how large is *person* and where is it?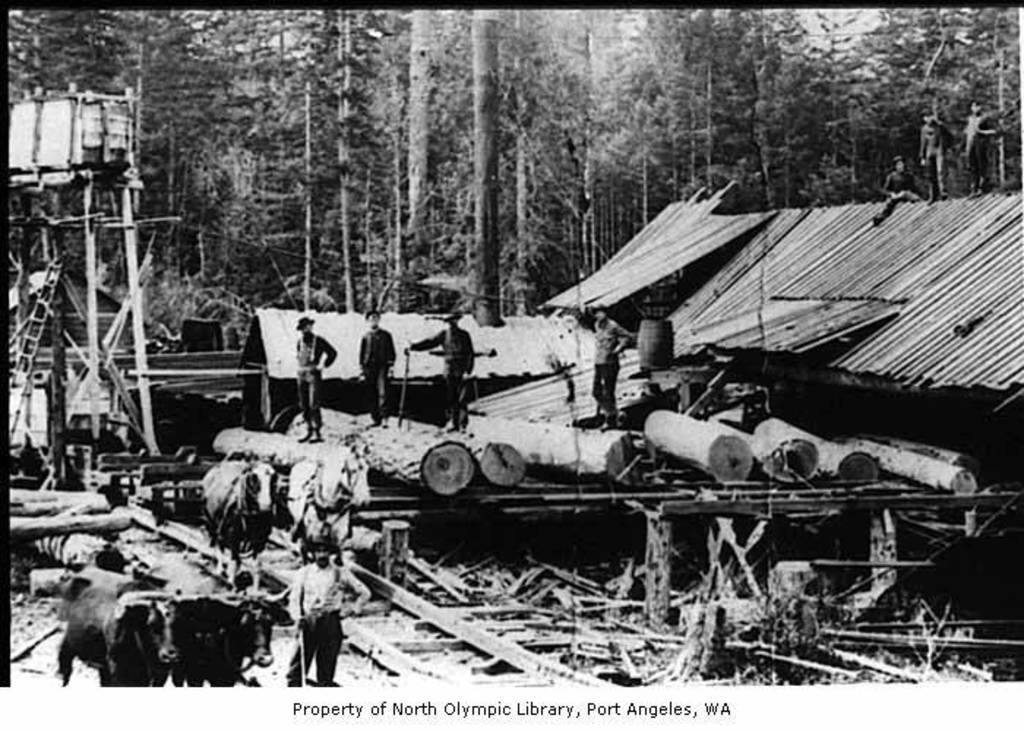
Bounding box: [402,307,473,430].
